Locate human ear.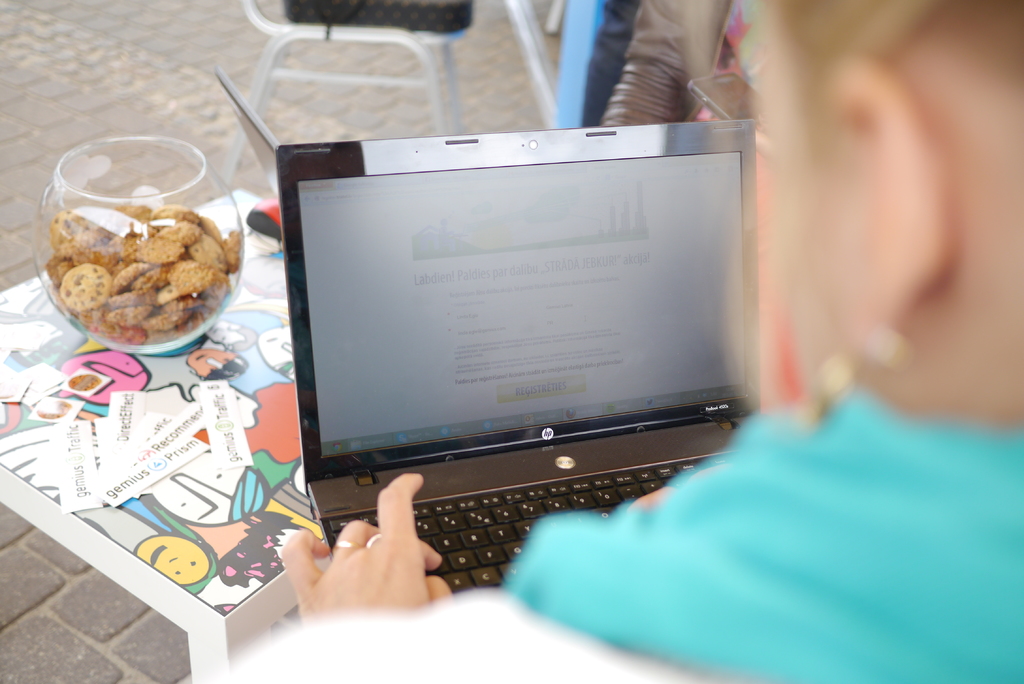
Bounding box: region(829, 69, 945, 340).
